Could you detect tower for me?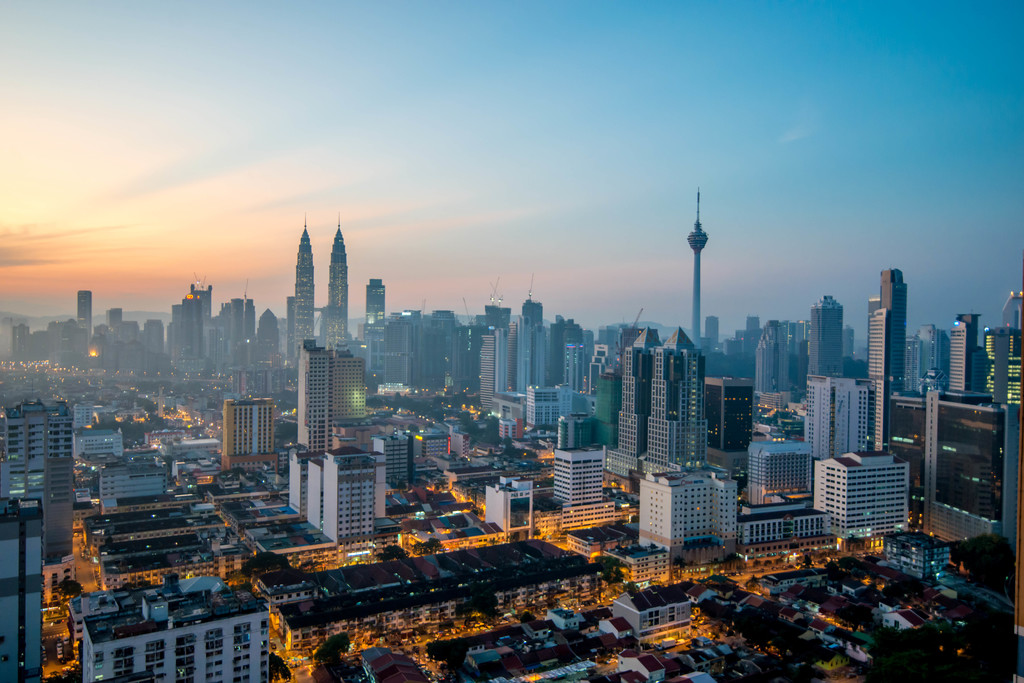
Detection result: (94, 576, 288, 682).
